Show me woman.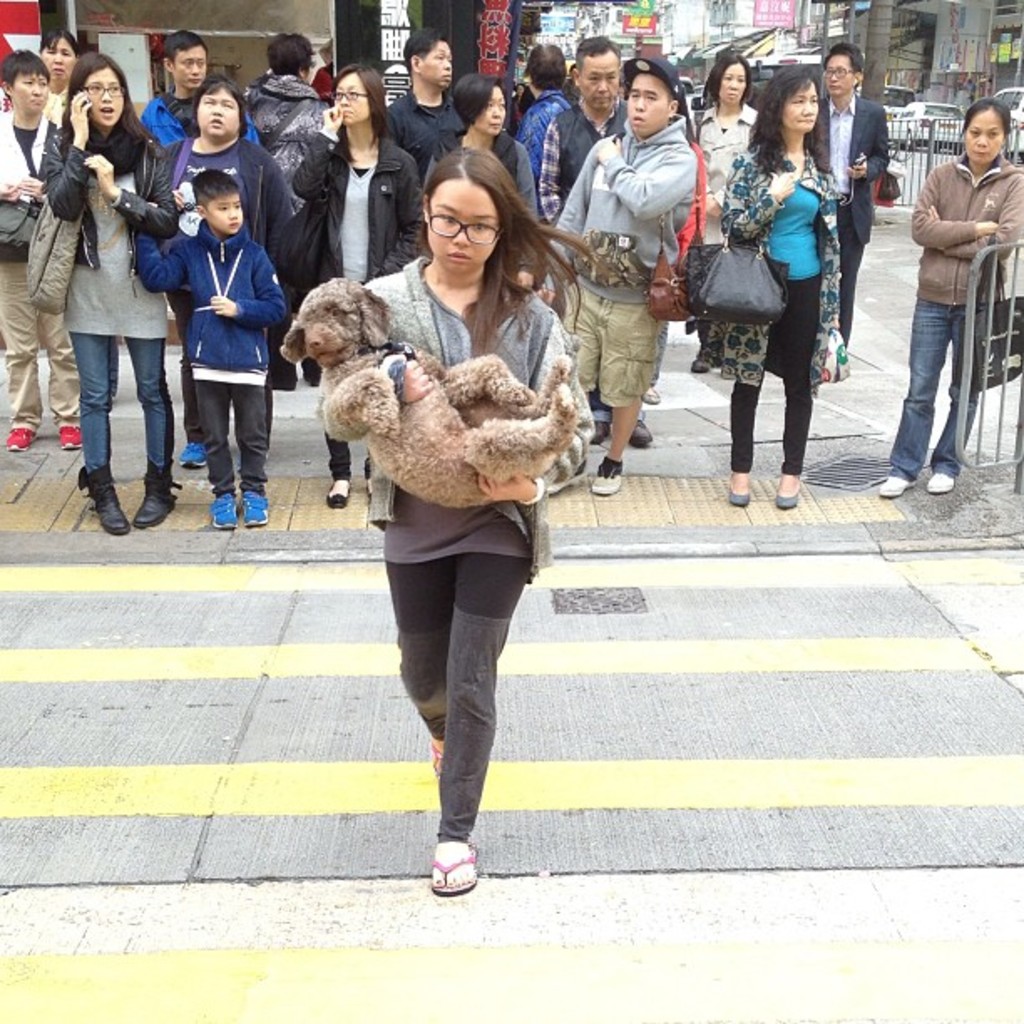
woman is here: 0,50,77,455.
